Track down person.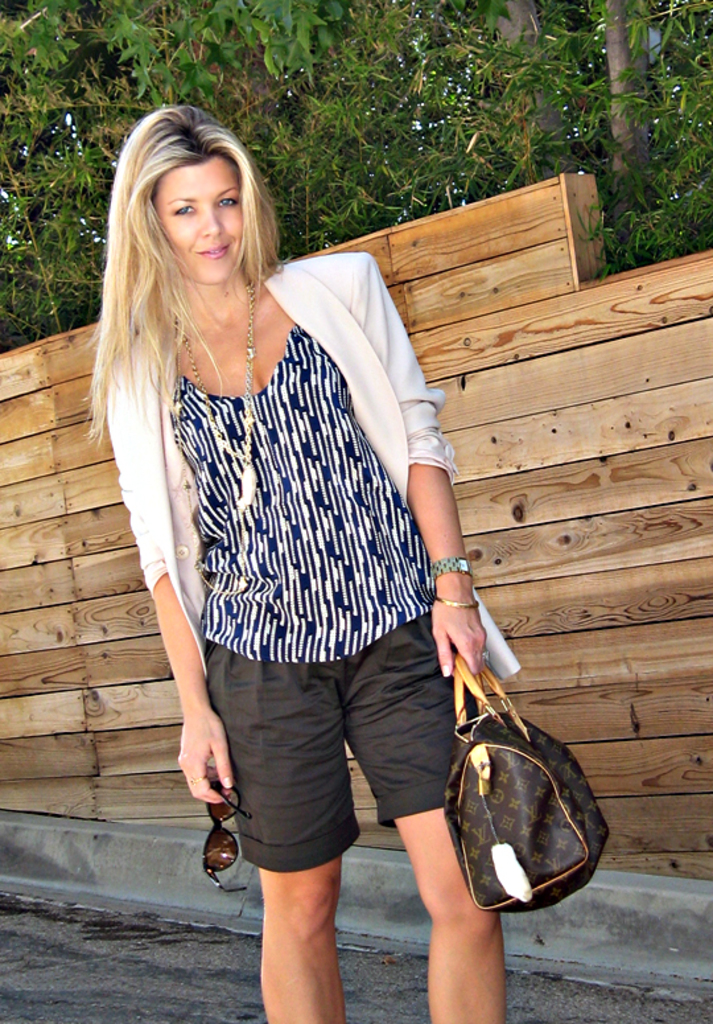
Tracked to region(71, 107, 526, 1023).
